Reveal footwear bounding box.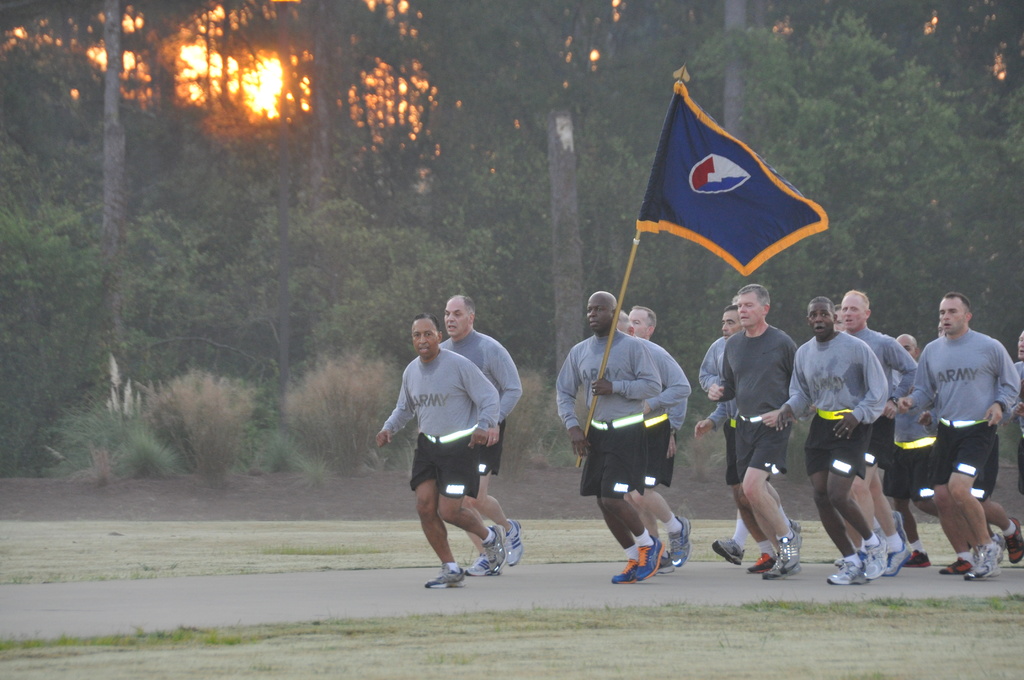
Revealed: [x1=618, y1=538, x2=689, y2=588].
